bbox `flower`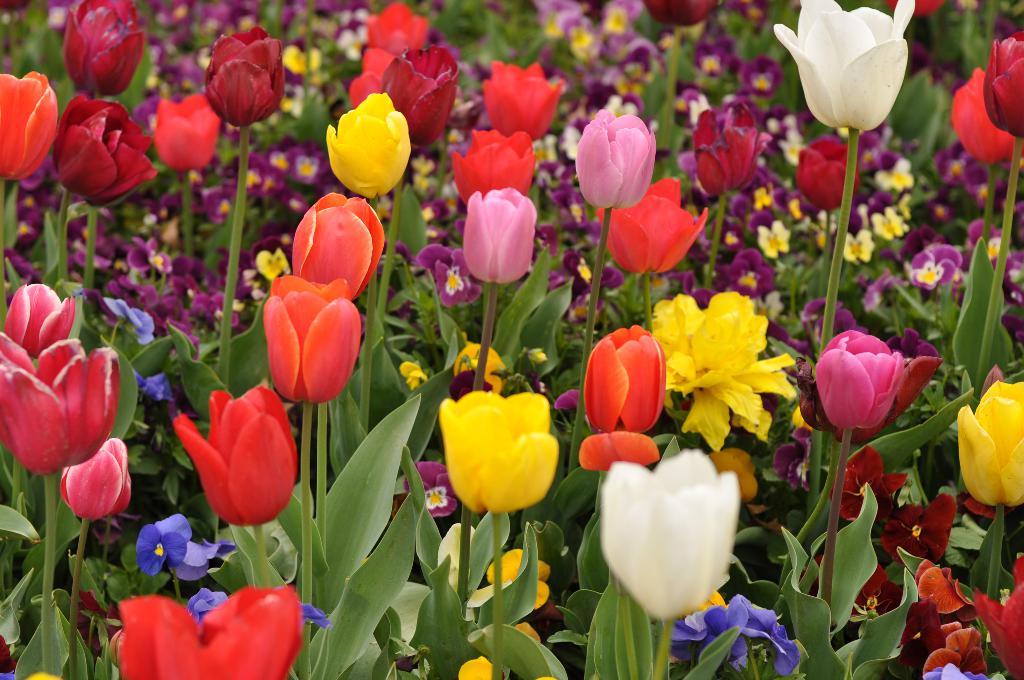
rect(260, 271, 364, 403)
